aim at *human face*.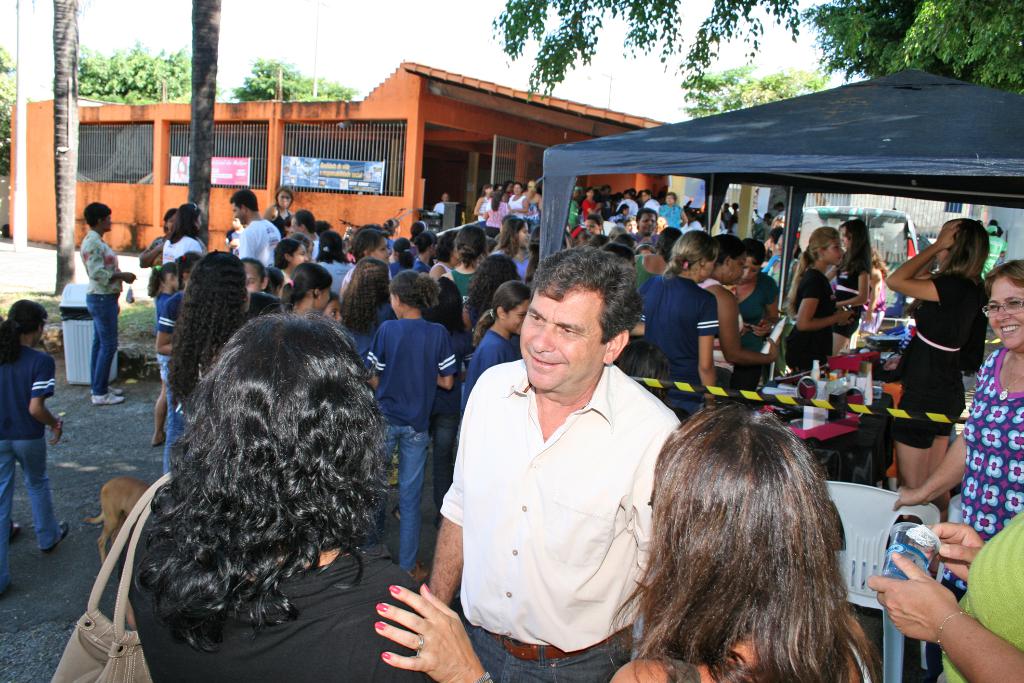
Aimed at box(321, 286, 333, 314).
